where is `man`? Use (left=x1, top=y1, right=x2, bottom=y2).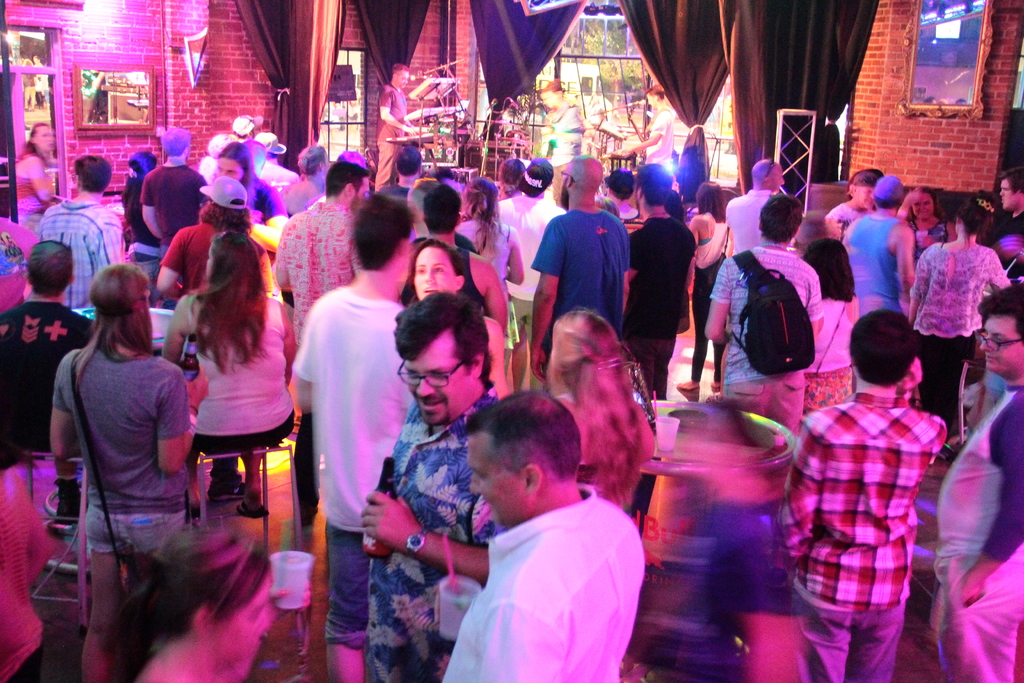
(left=408, top=187, right=508, bottom=328).
